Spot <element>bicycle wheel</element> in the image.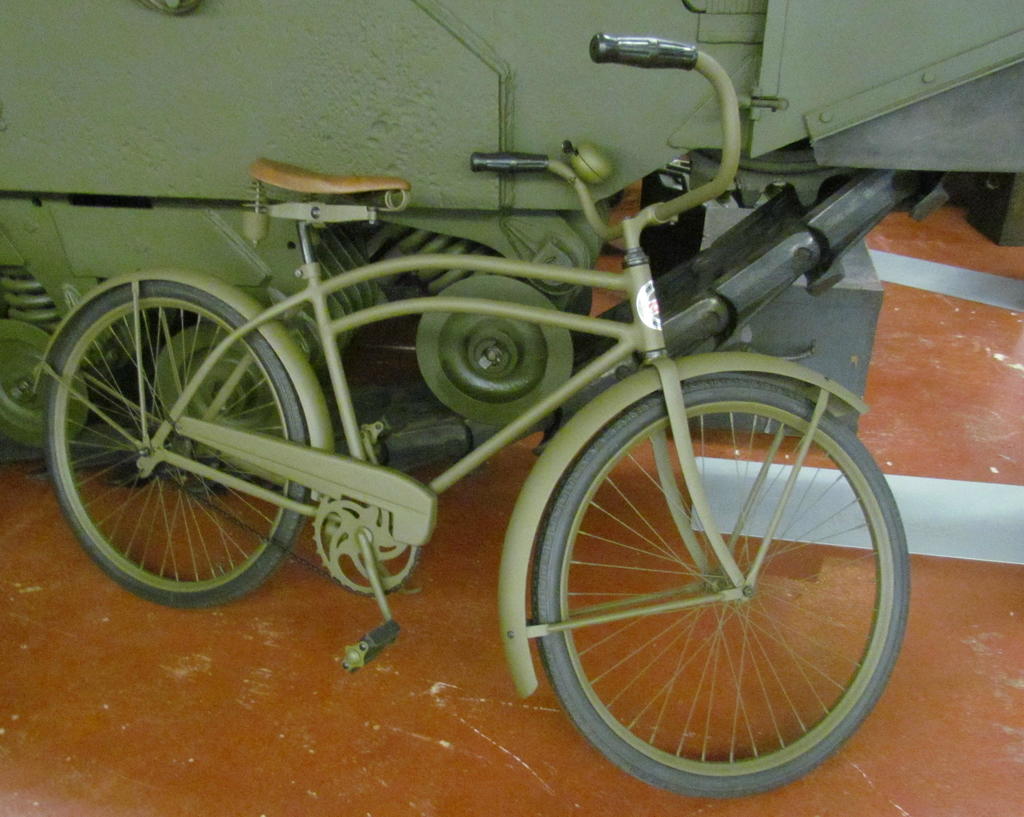
<element>bicycle wheel</element> found at (42, 279, 310, 611).
